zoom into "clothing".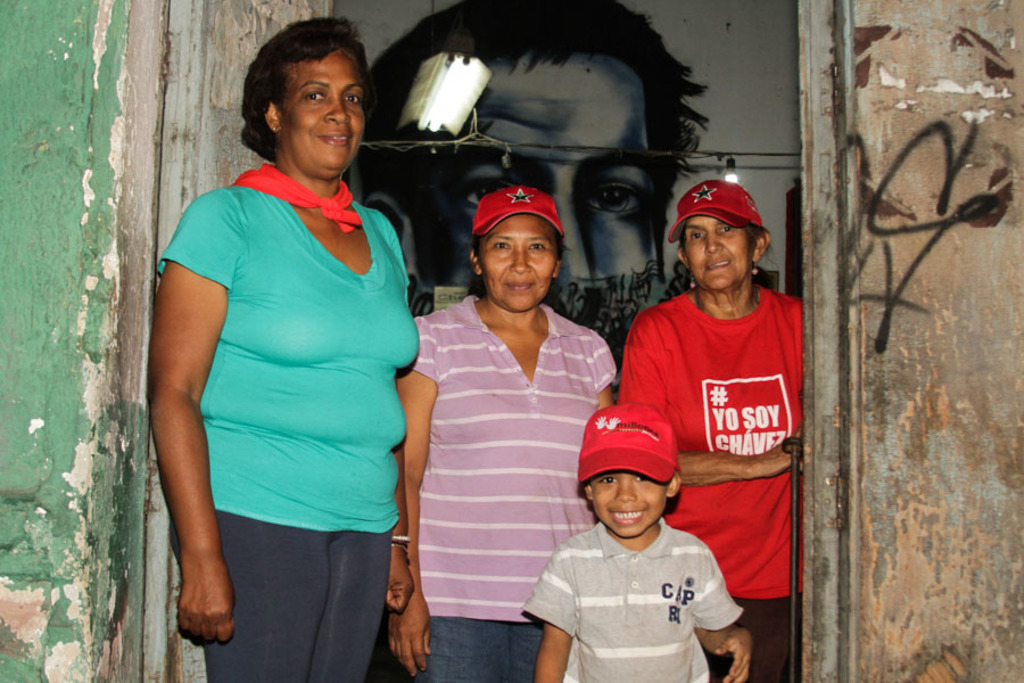
Zoom target: (left=628, top=281, right=808, bottom=682).
